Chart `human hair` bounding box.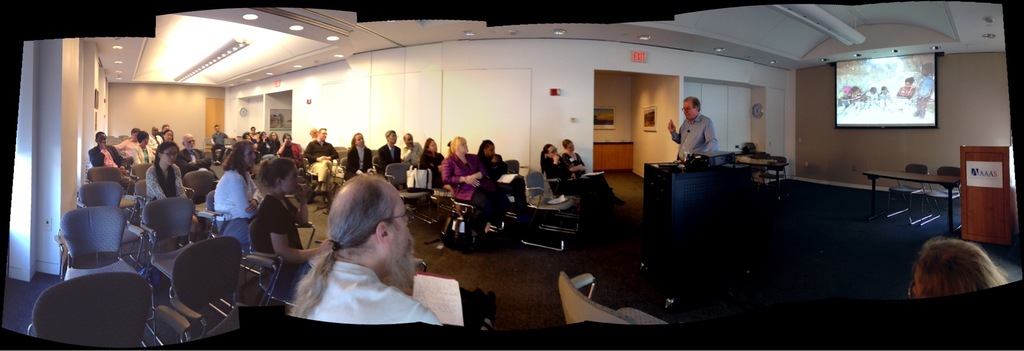
Charted: {"left": 256, "top": 156, "right": 296, "bottom": 197}.
